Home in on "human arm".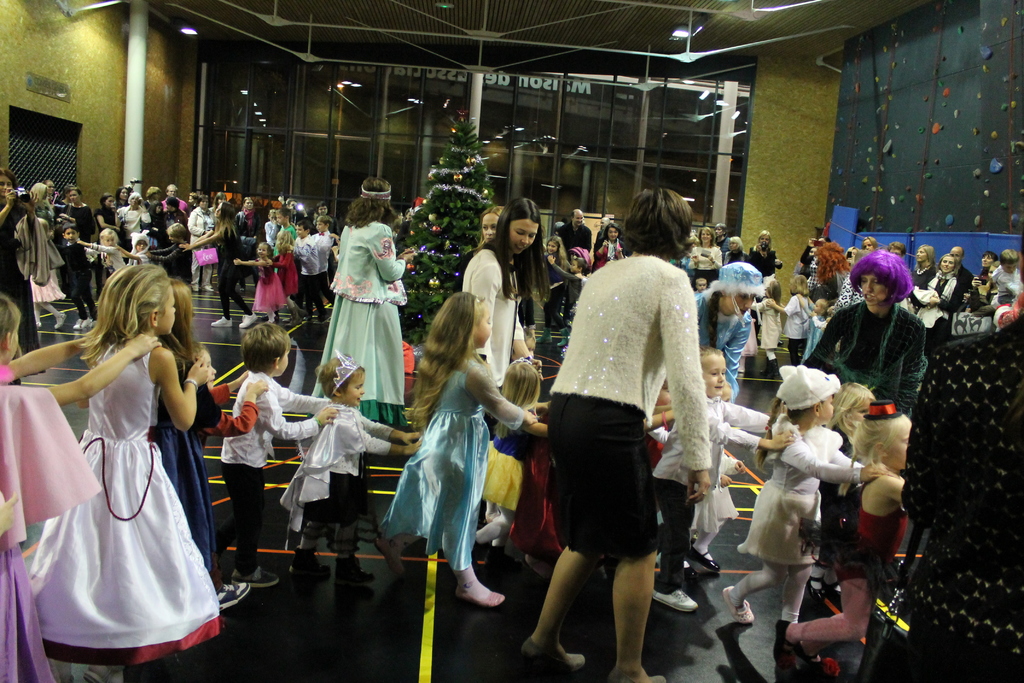
Homed in at (x1=694, y1=292, x2=705, y2=317).
